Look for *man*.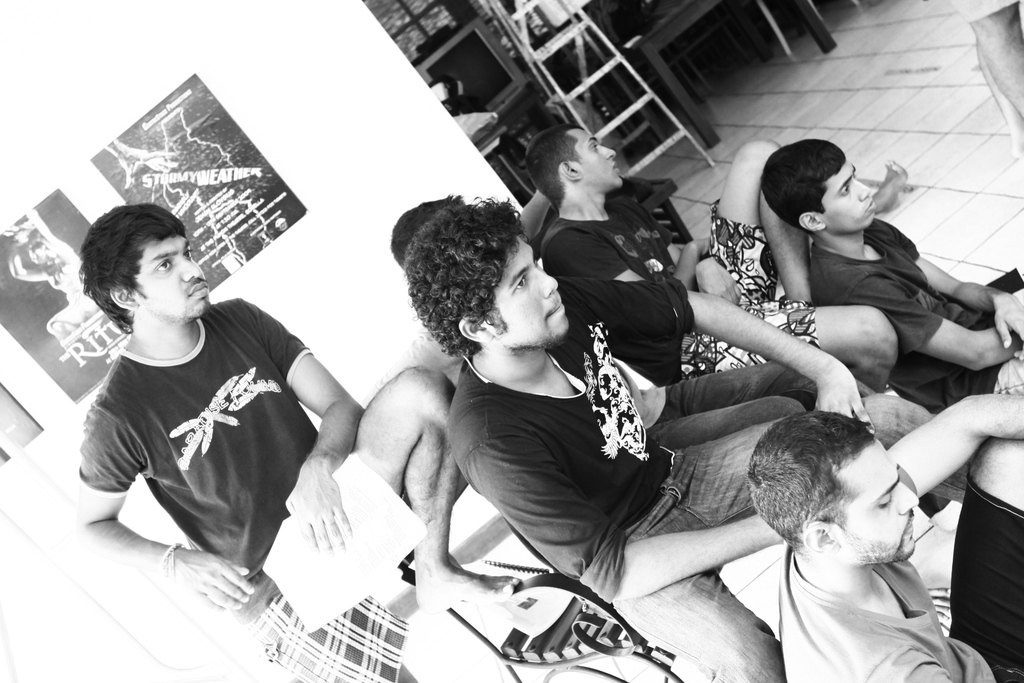
Found: pyautogui.locateOnScreen(764, 129, 1023, 410).
